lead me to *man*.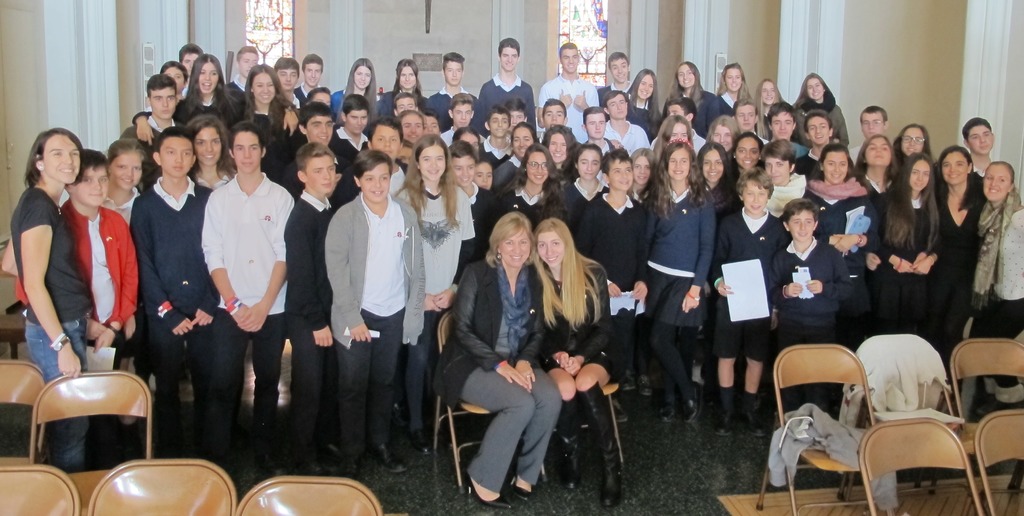
Lead to Rect(198, 124, 296, 474).
